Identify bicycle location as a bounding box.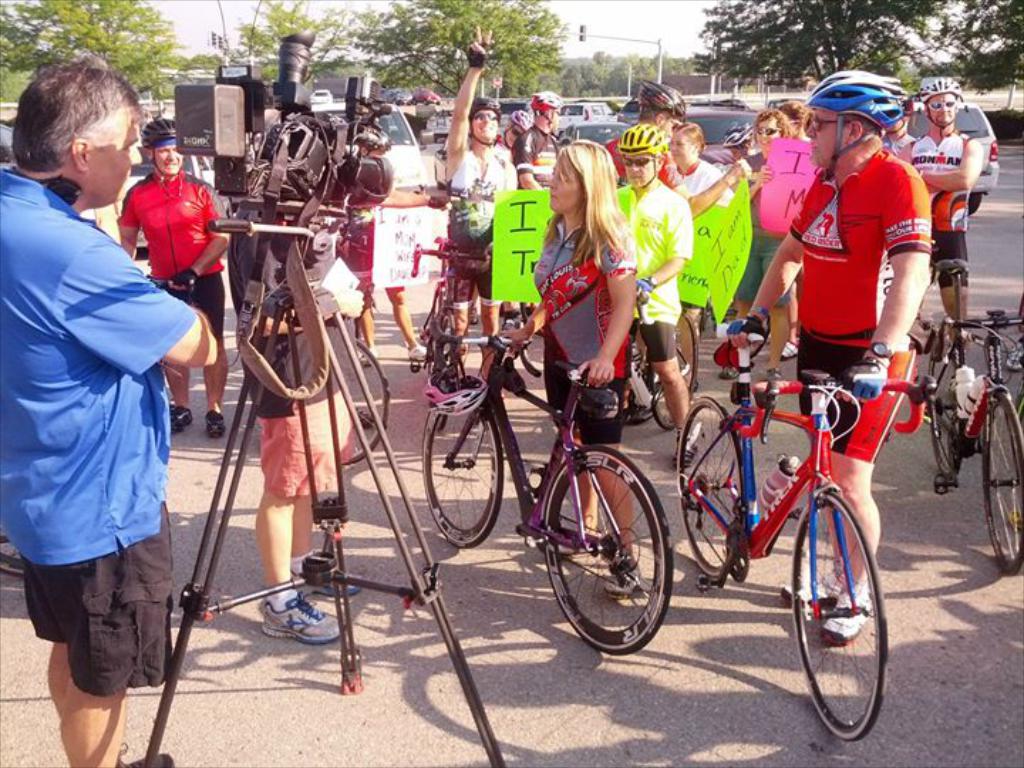
{"x1": 626, "y1": 274, "x2": 703, "y2": 431}.
